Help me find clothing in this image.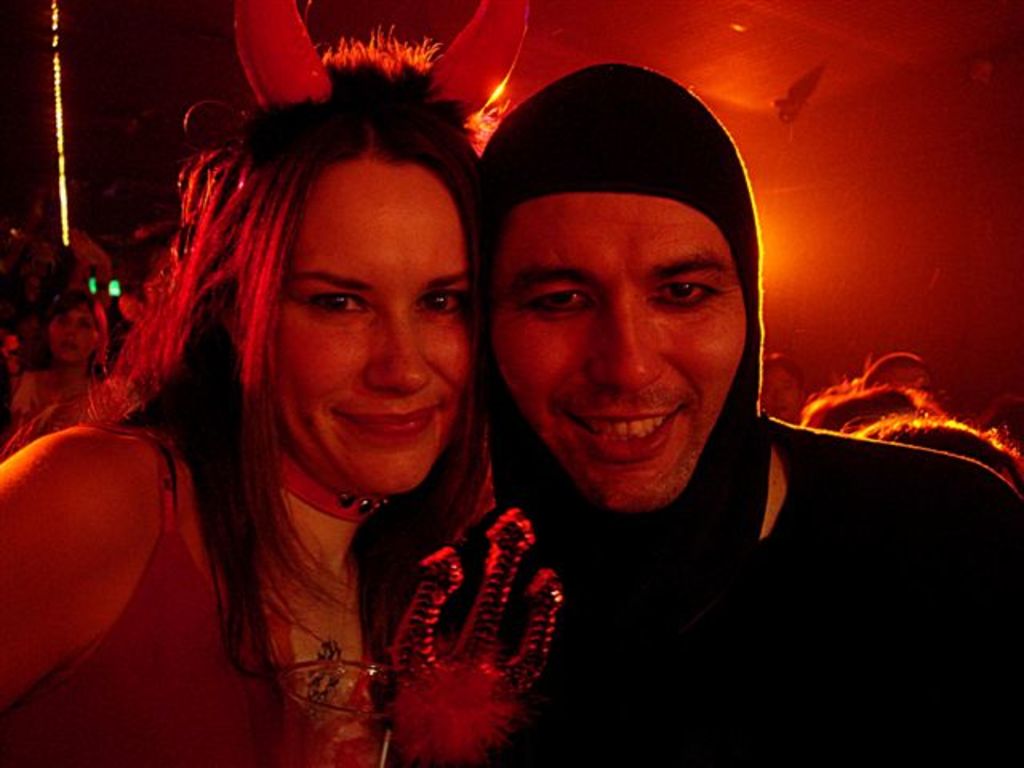
Found it: rect(0, 366, 45, 448).
